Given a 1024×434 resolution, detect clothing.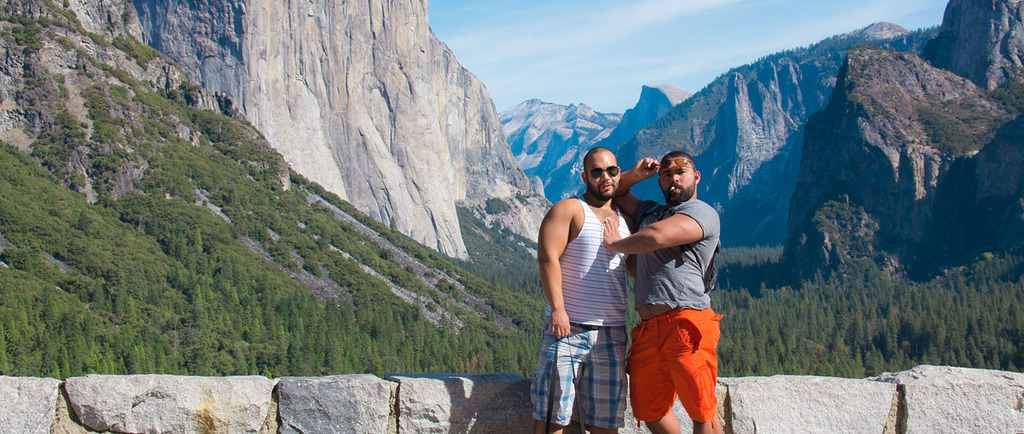
[x1=629, y1=197, x2=727, y2=407].
